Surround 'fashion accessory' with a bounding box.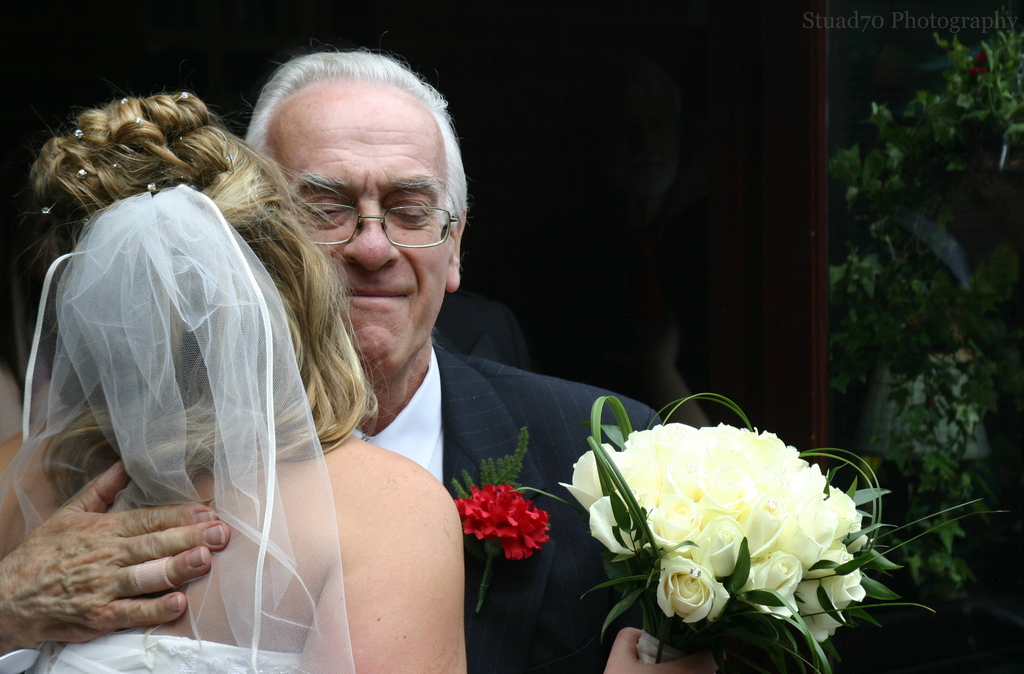
box(77, 168, 88, 181).
